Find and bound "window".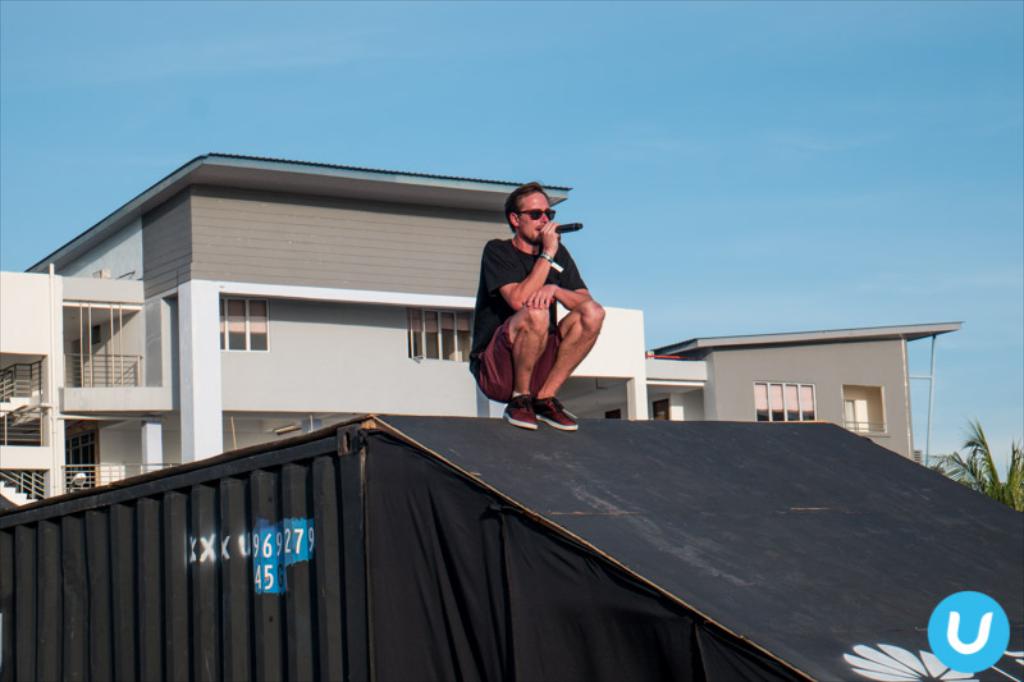
Bound: bbox=(73, 420, 116, 500).
